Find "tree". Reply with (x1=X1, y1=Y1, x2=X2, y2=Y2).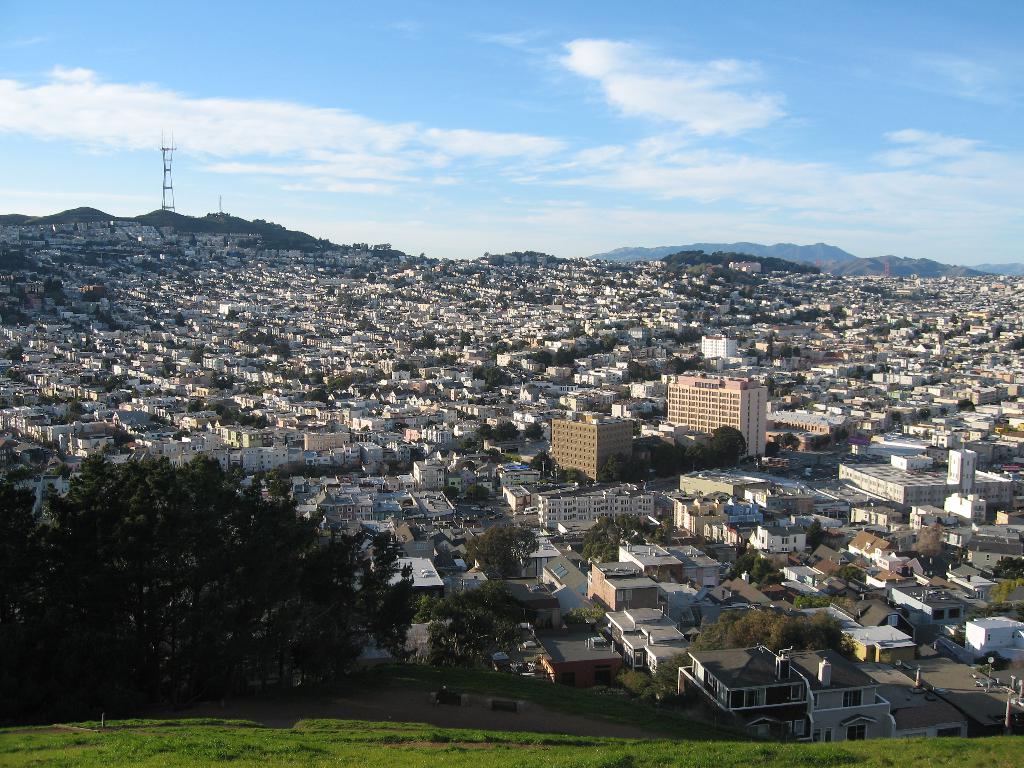
(x1=838, y1=428, x2=851, y2=445).
